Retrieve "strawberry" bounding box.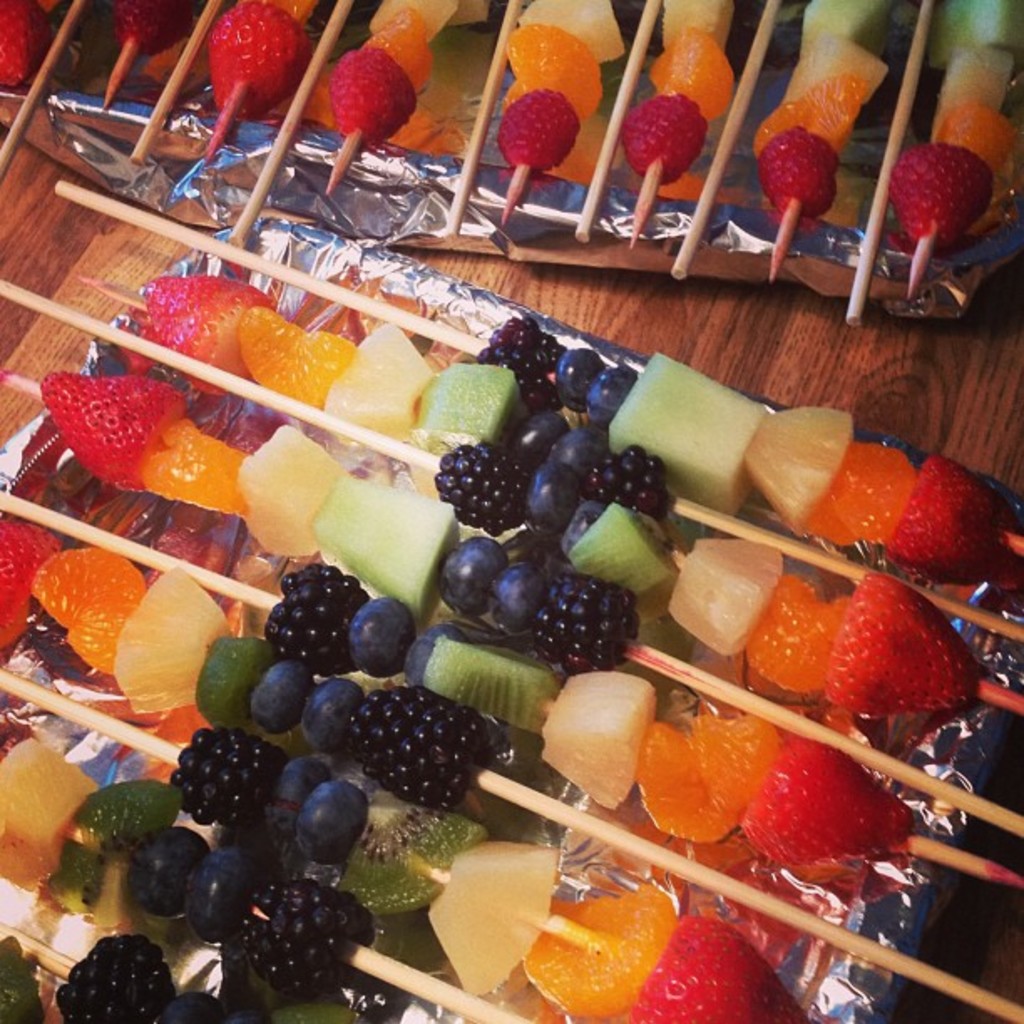
Bounding box: <region>750, 131, 837, 219</region>.
